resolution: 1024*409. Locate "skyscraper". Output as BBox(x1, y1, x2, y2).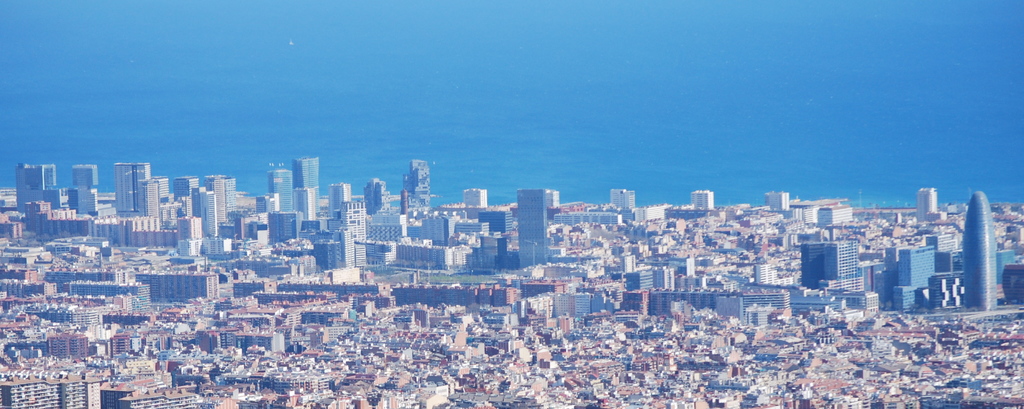
BBox(960, 191, 998, 312).
